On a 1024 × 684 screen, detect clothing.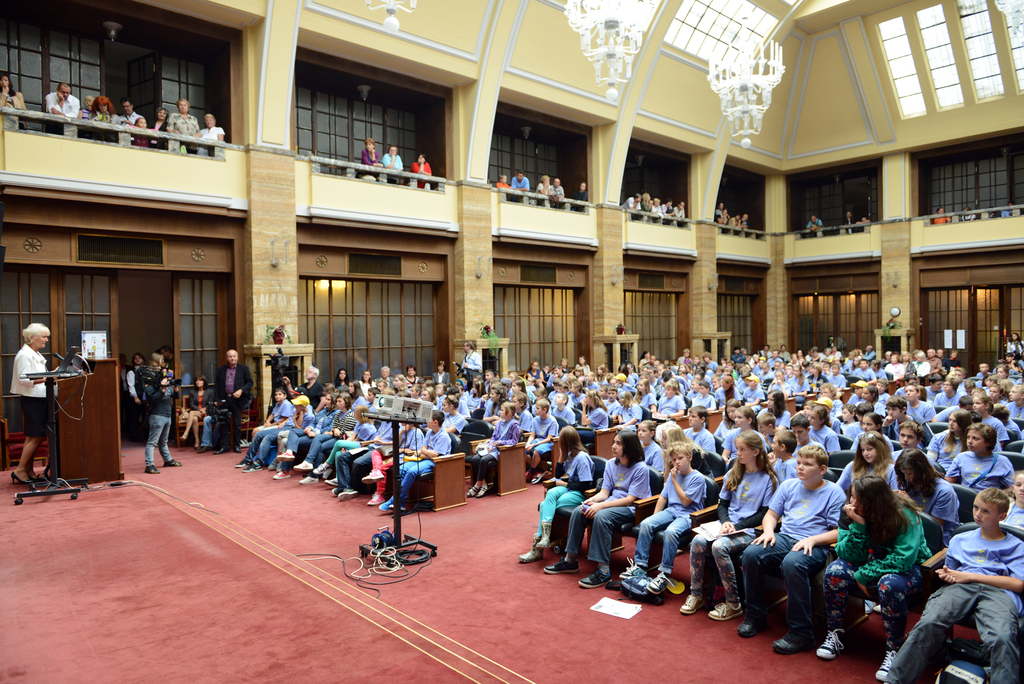
498, 181, 509, 190.
